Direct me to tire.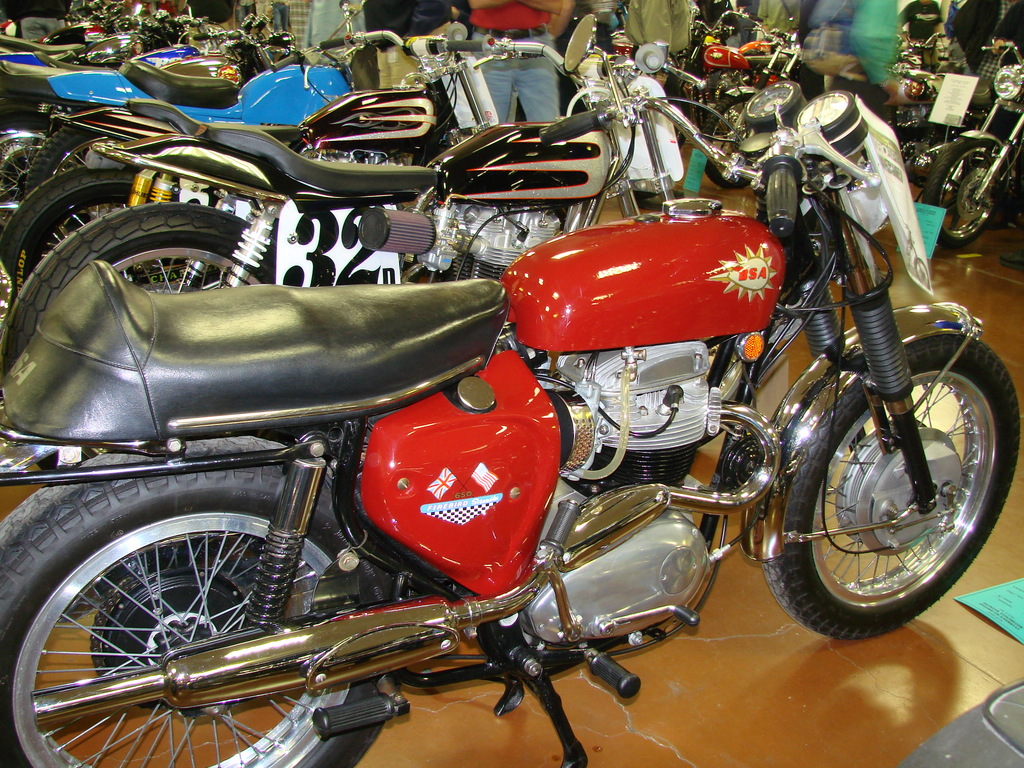
Direction: 0,166,148,308.
